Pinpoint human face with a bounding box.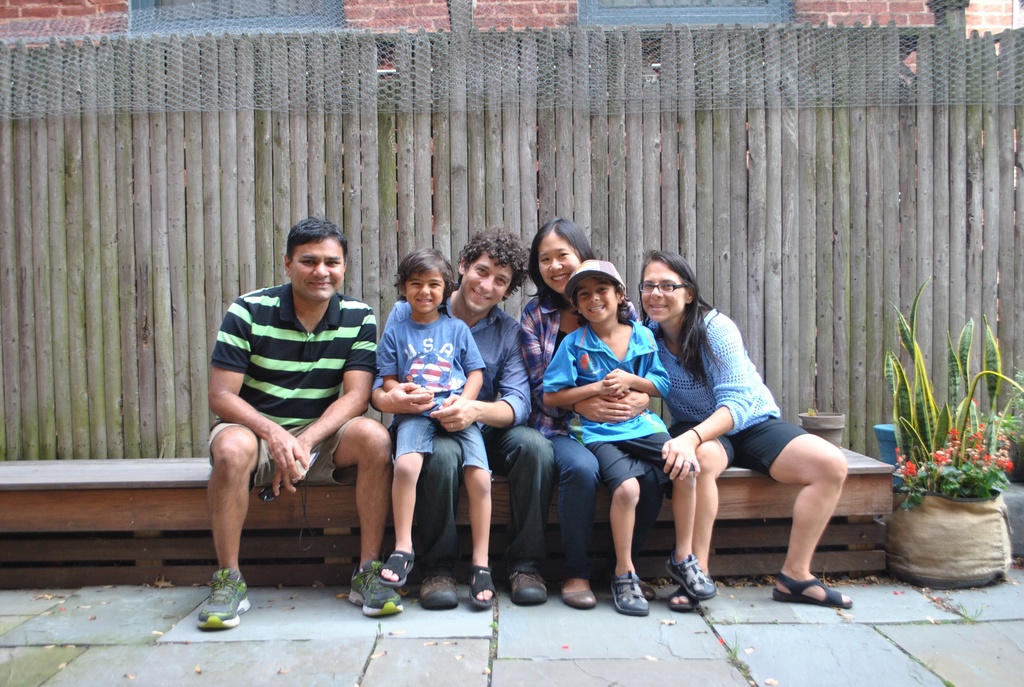
bbox(287, 233, 347, 303).
